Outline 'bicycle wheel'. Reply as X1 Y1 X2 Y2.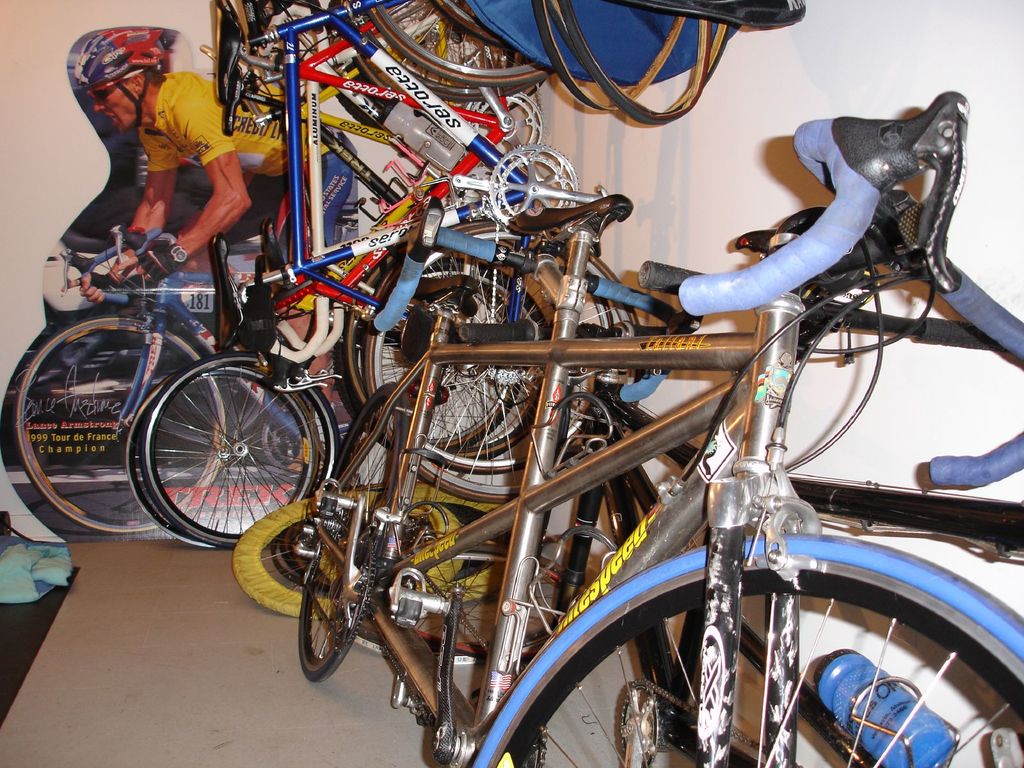
358 0 536 103.
